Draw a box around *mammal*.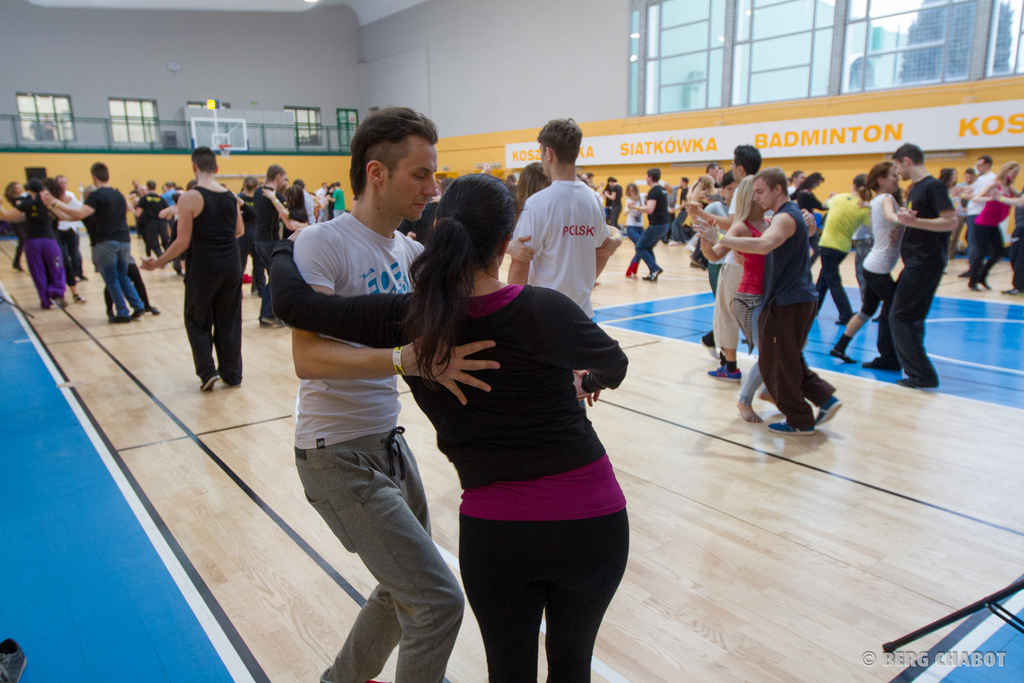
x1=269 y1=174 x2=631 y2=682.
